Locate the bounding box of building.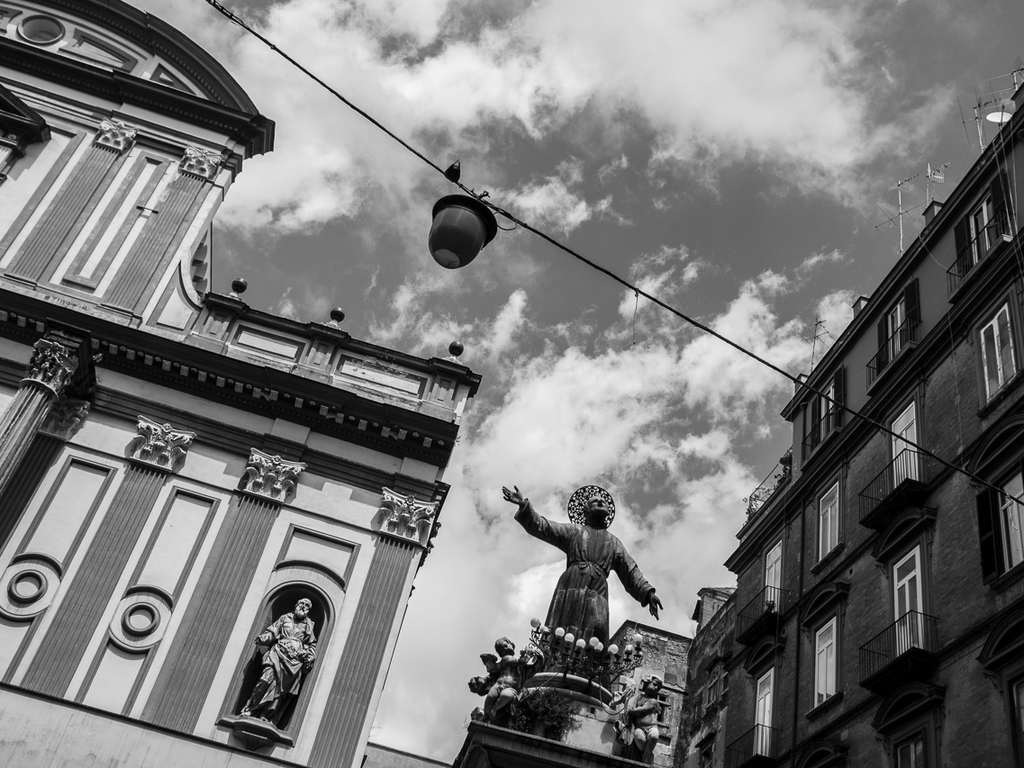
Bounding box: 677:70:1023:767.
